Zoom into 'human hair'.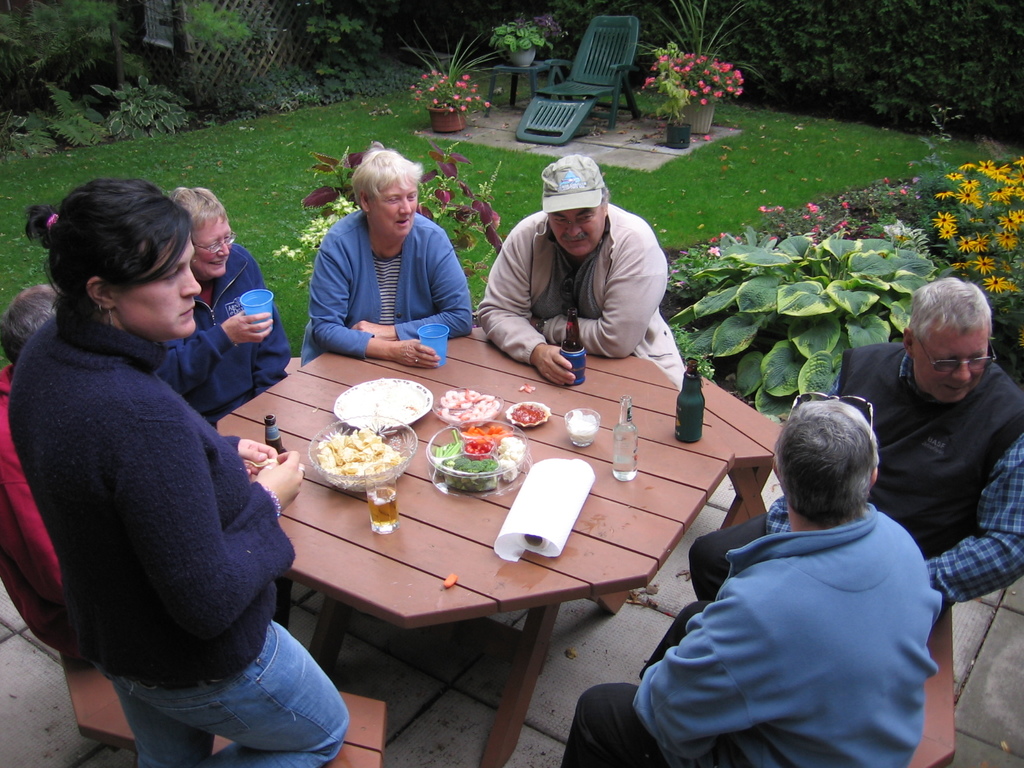
Zoom target: {"x1": 172, "y1": 175, "x2": 244, "y2": 228}.
